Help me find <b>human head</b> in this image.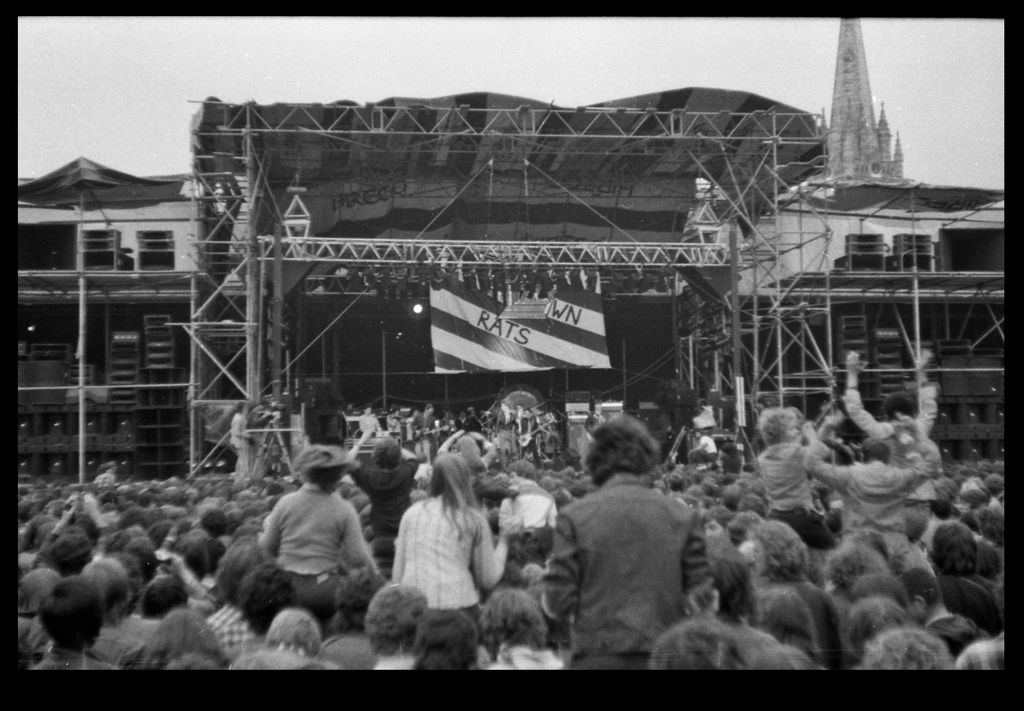
Found it: bbox(584, 421, 665, 498).
